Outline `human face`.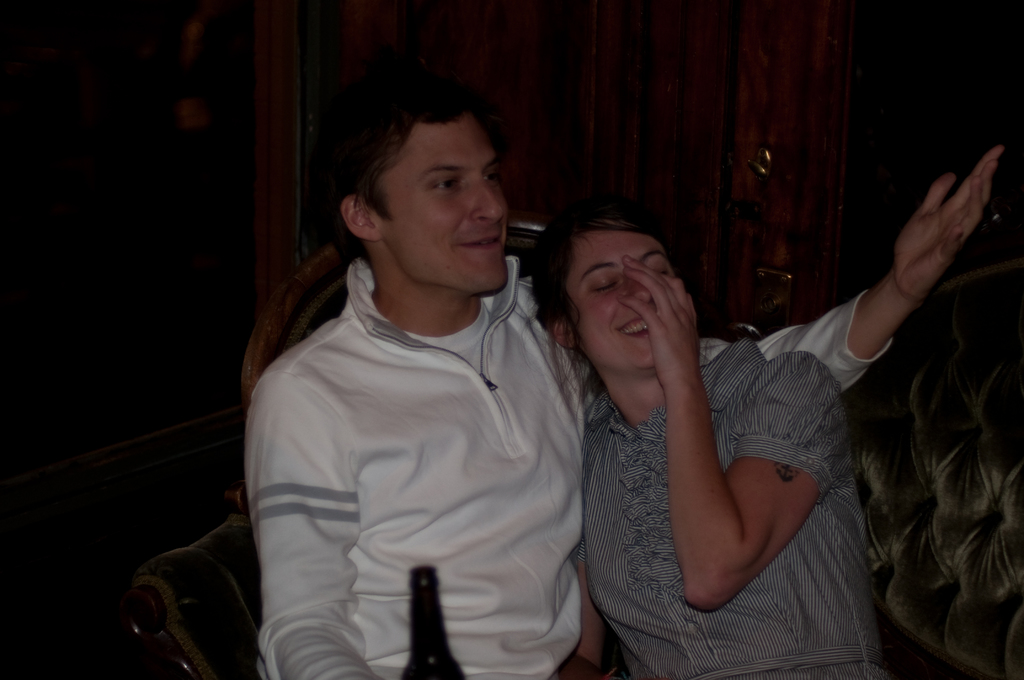
Outline: x1=381 y1=120 x2=510 y2=290.
